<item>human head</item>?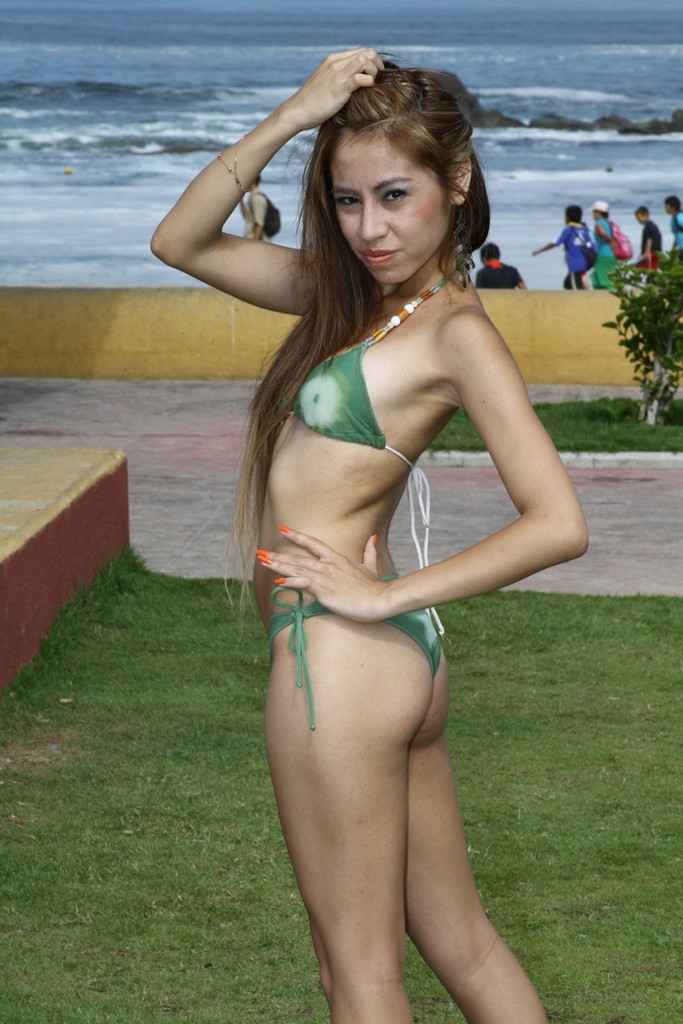
635:207:650:225
